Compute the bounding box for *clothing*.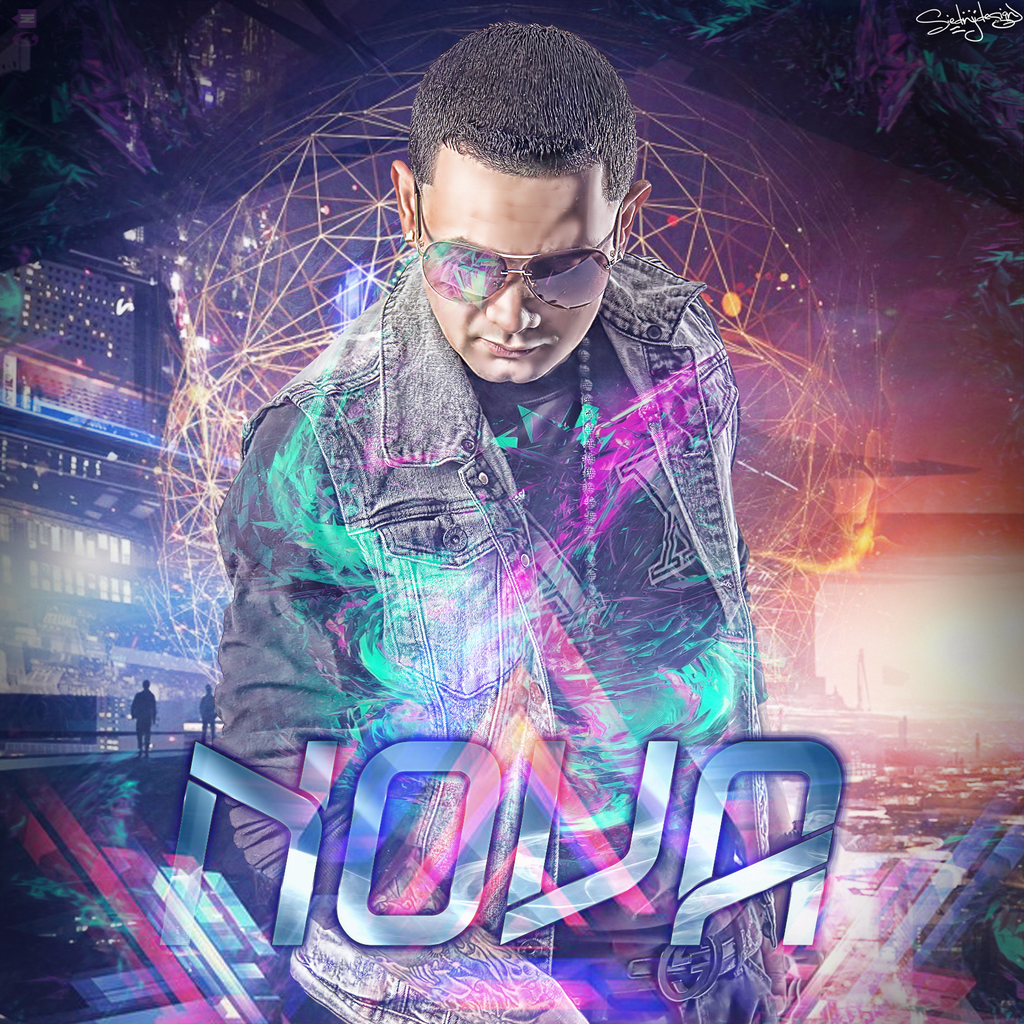
locate(225, 207, 777, 960).
